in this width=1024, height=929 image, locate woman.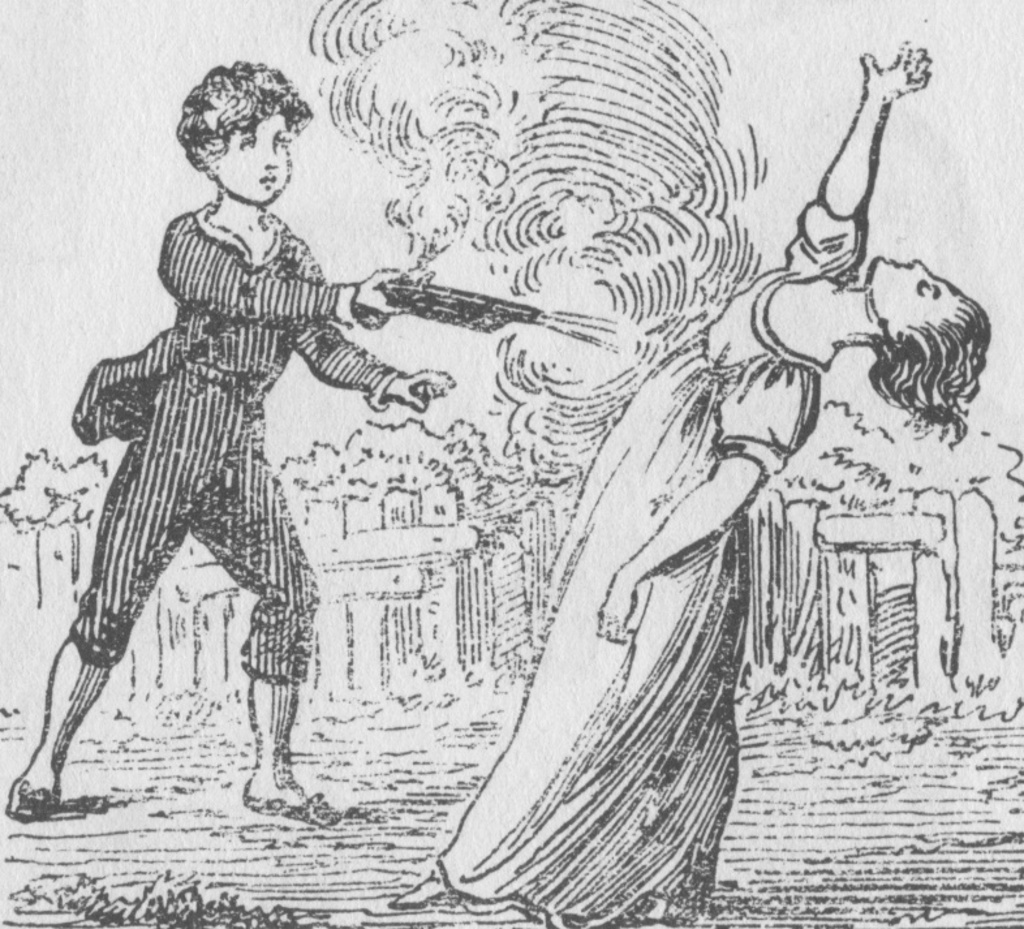
Bounding box: locate(405, 185, 955, 873).
